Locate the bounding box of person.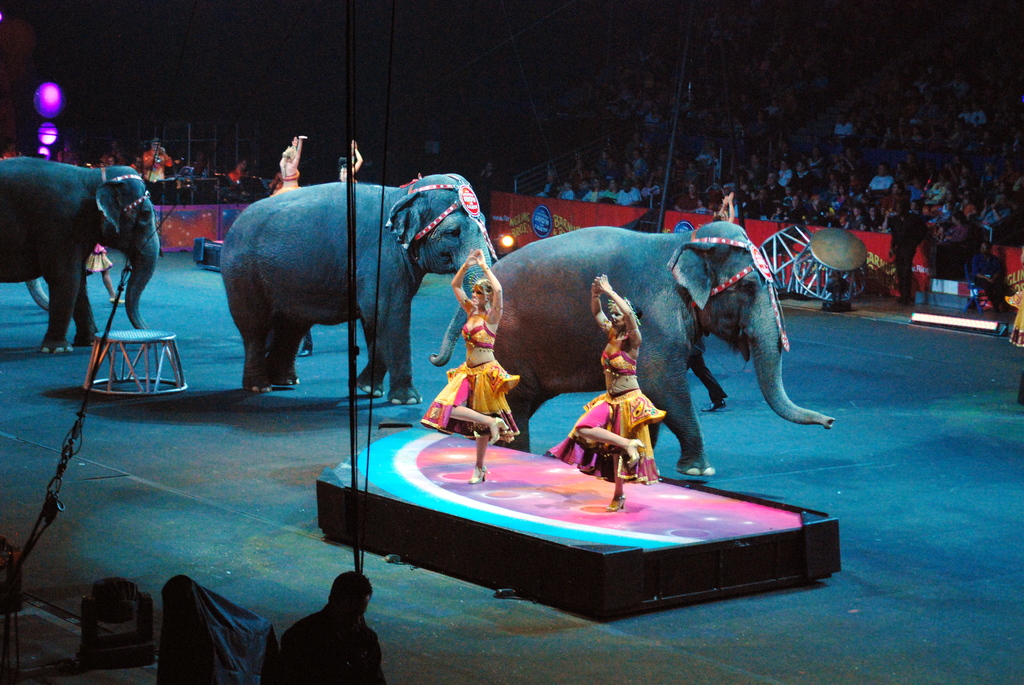
Bounding box: crop(548, 272, 664, 515).
